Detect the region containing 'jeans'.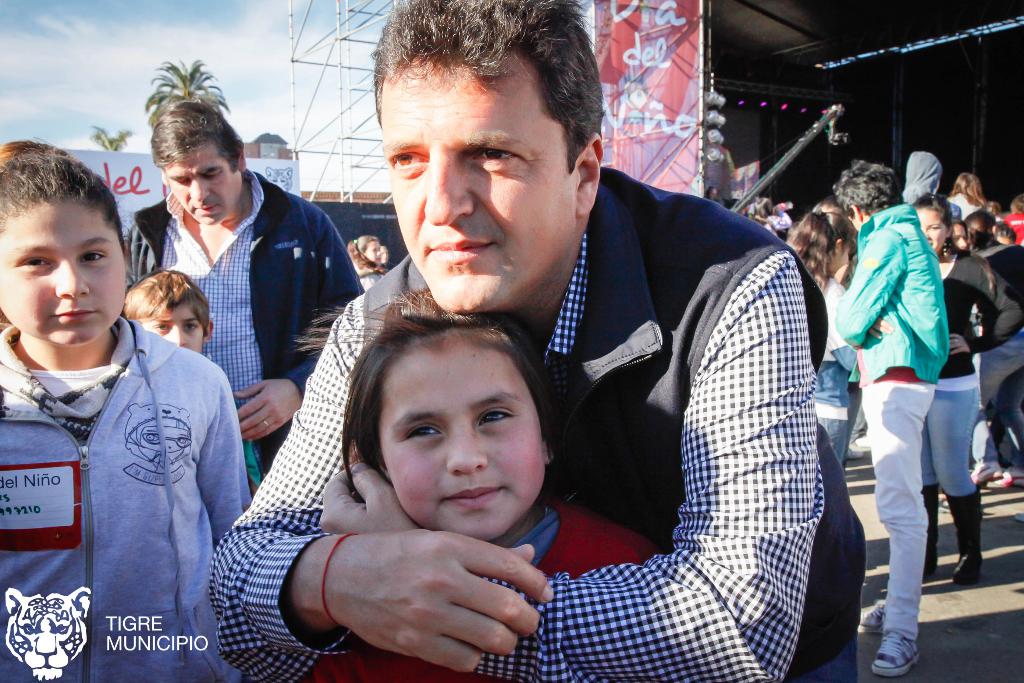
box=[976, 322, 1023, 465].
